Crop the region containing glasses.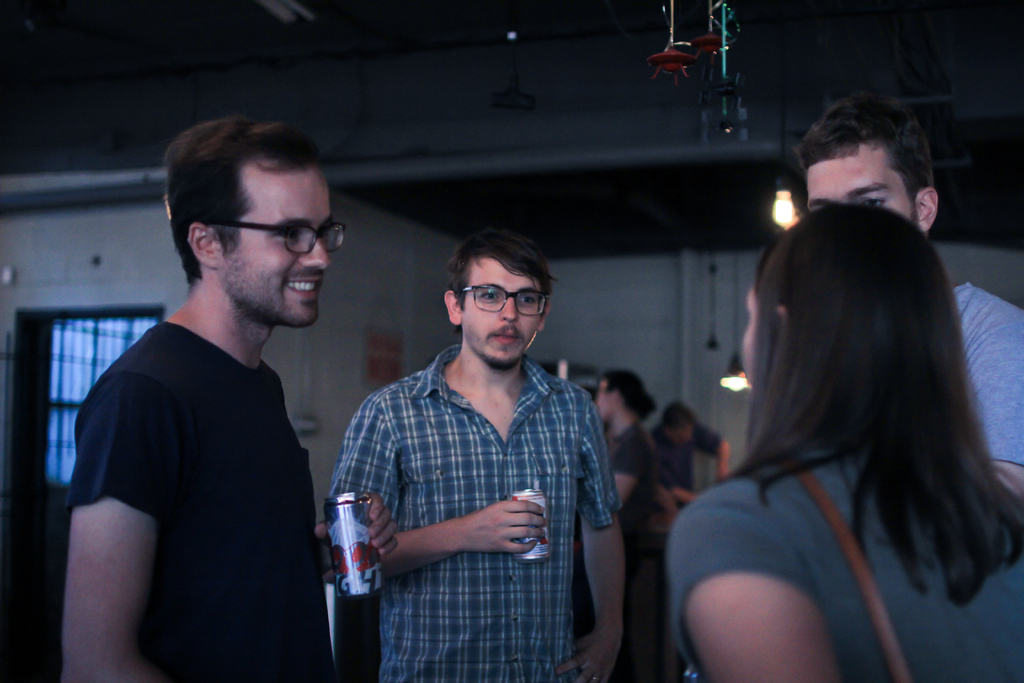
Crop region: {"x1": 205, "y1": 220, "x2": 360, "y2": 256}.
